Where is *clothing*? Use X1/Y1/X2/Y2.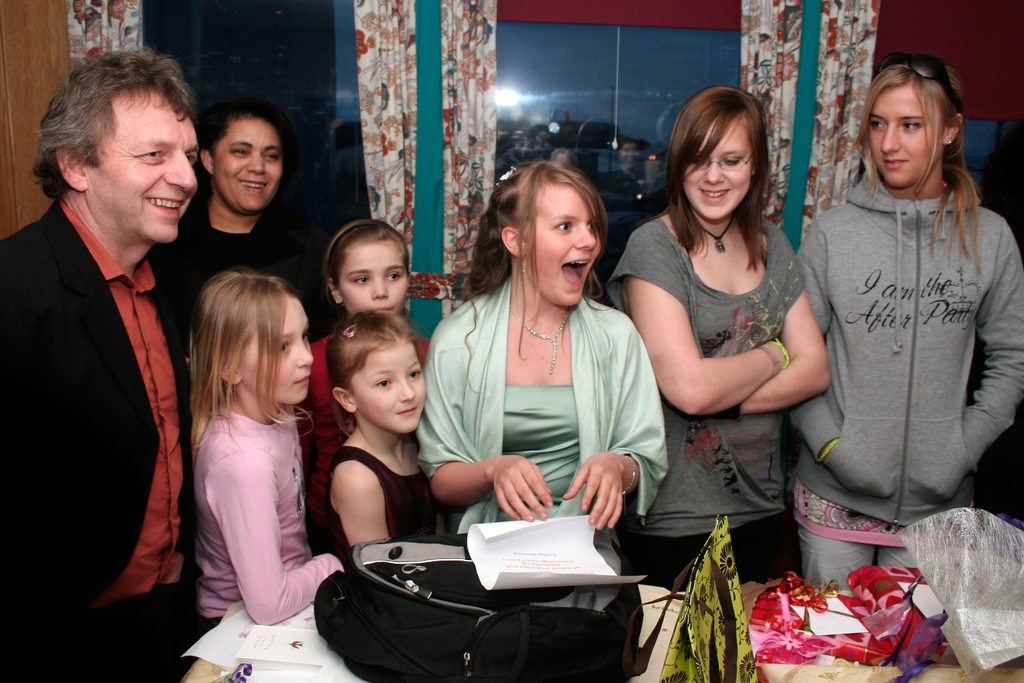
190/399/342/641.
